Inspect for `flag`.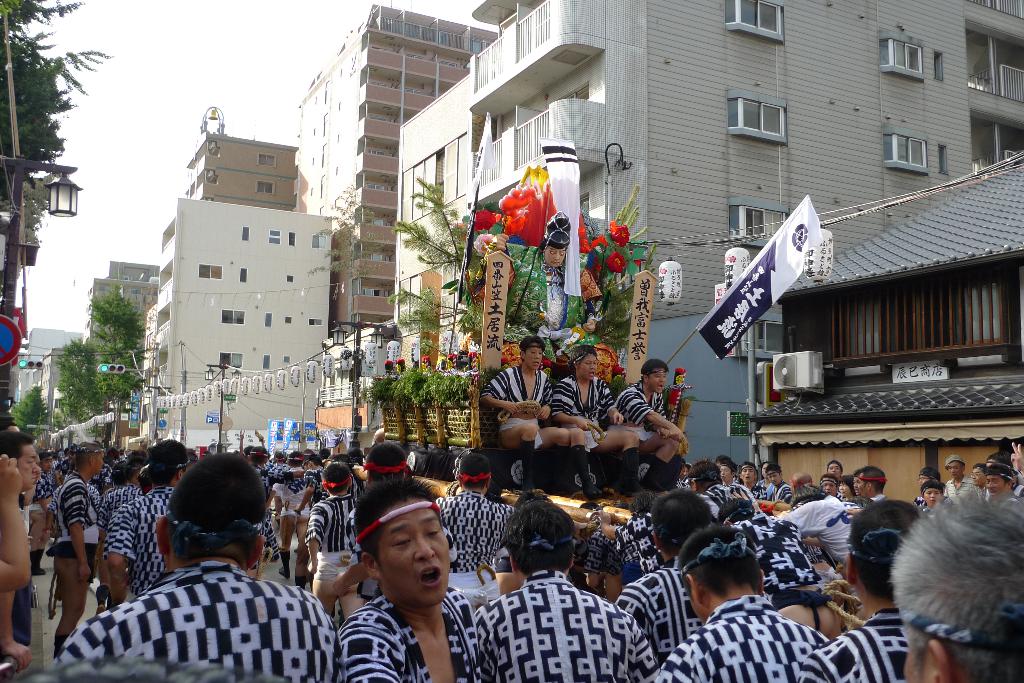
Inspection: region(605, 220, 636, 255).
